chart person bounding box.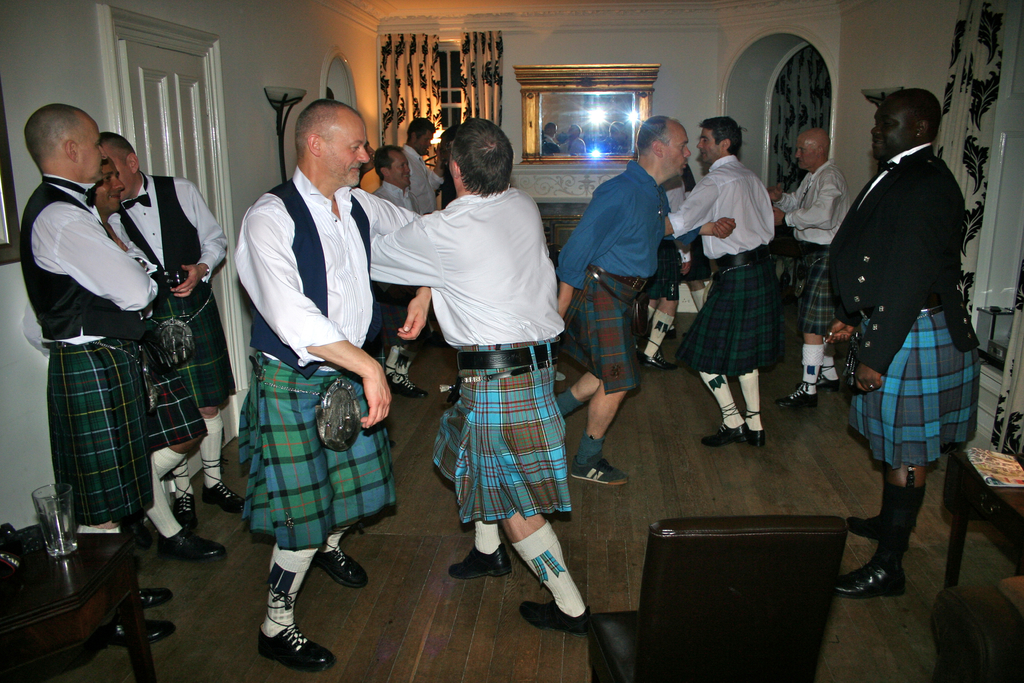
Charted: x1=231, y1=92, x2=433, y2=671.
